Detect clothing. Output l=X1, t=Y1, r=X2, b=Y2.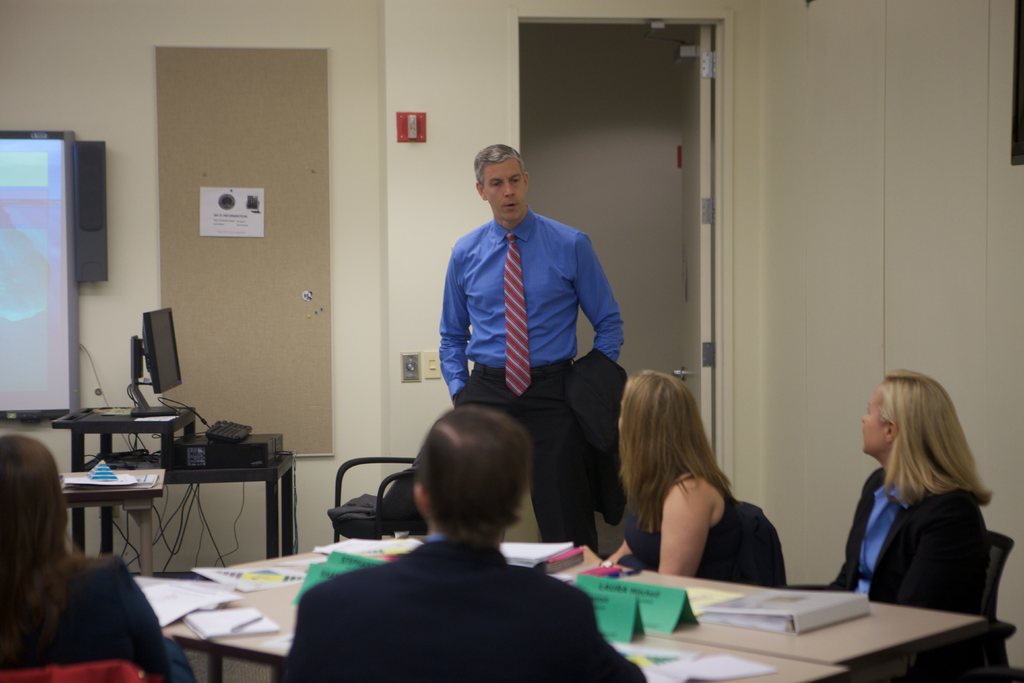
l=821, t=465, r=993, b=600.
